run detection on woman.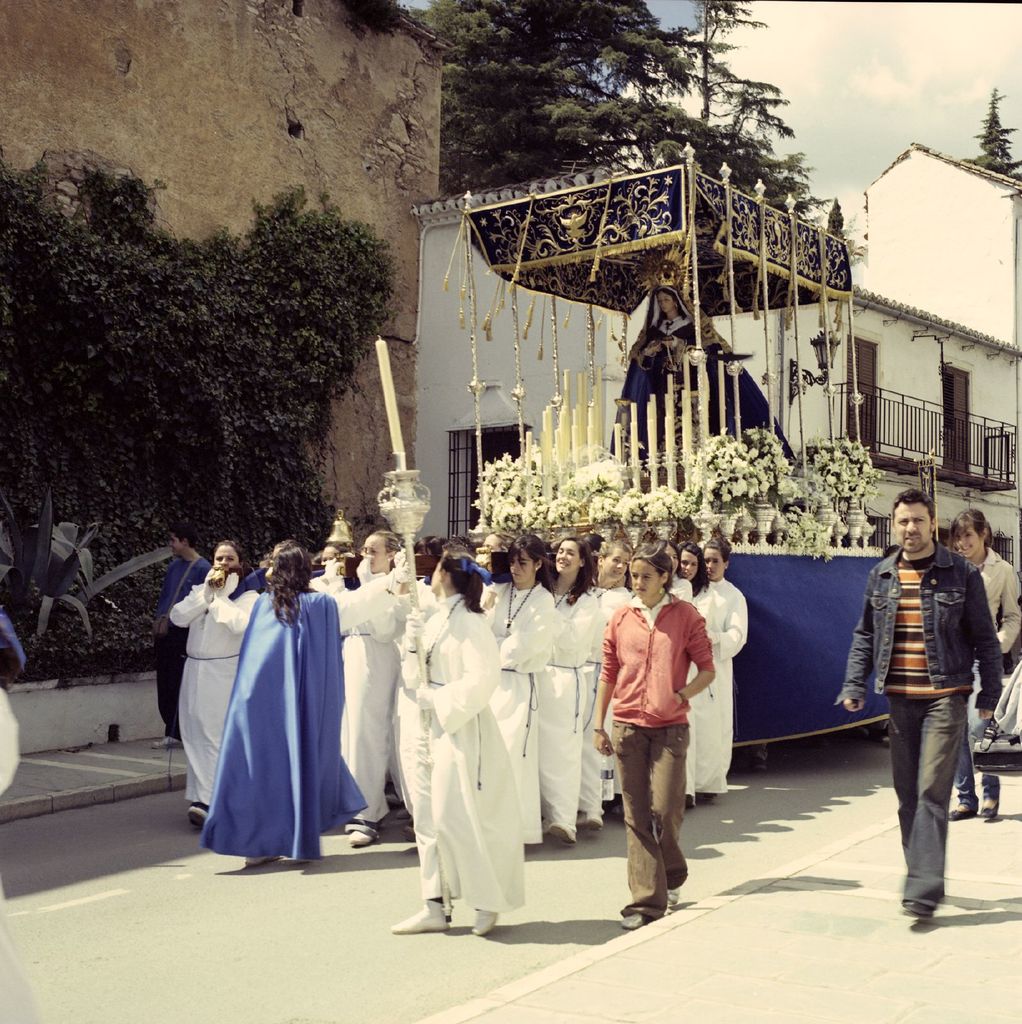
Result: <box>944,508,1021,819</box>.
